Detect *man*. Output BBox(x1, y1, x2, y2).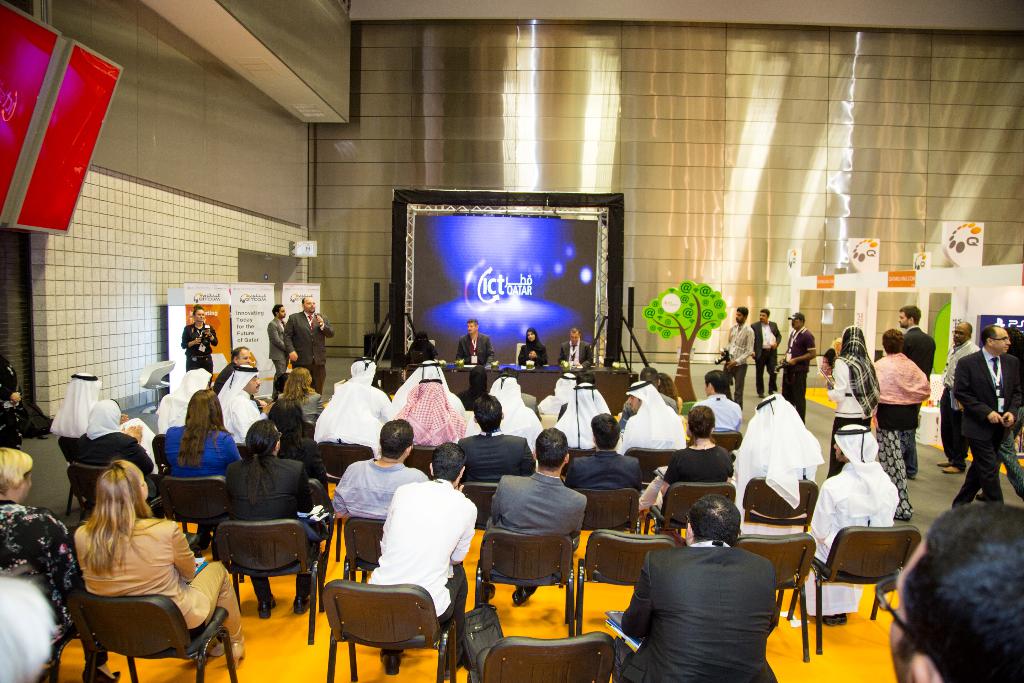
BBox(950, 321, 1023, 506).
